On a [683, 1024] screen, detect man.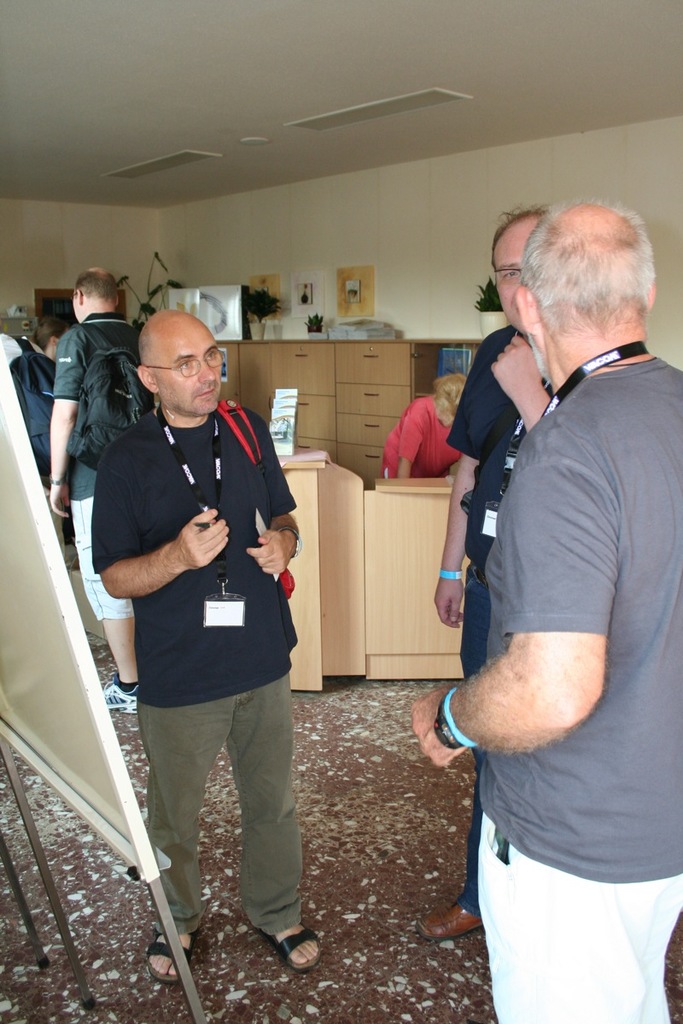
left=0, top=335, right=64, bottom=554.
